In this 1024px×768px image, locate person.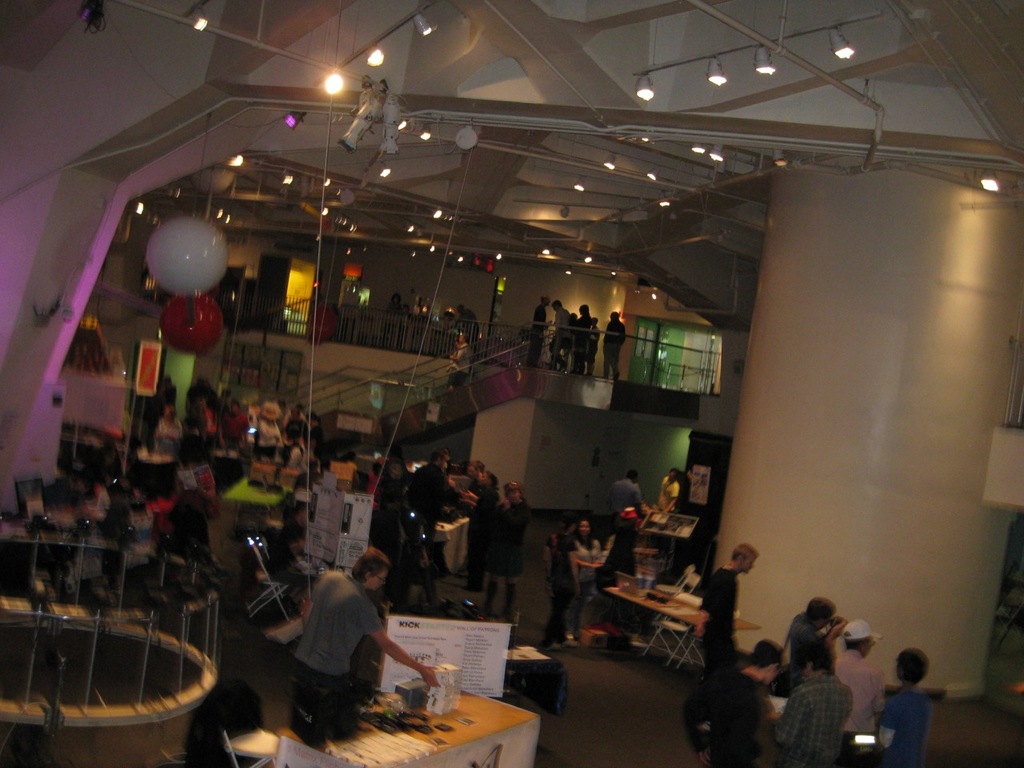
Bounding box: x1=550, y1=292, x2=566, y2=374.
